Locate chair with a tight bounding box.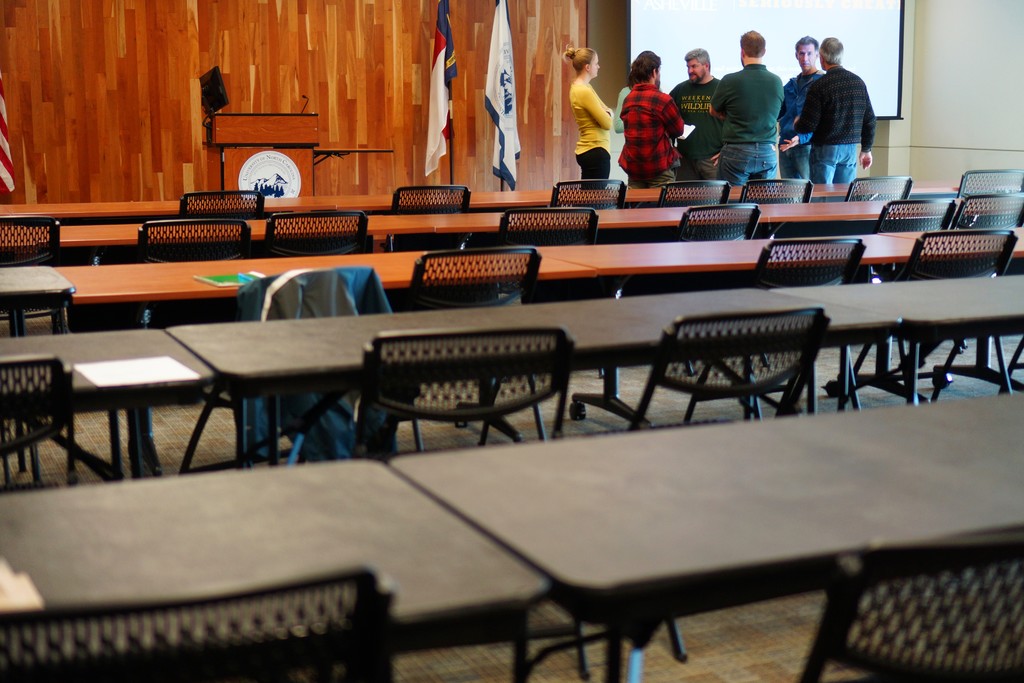
select_region(844, 227, 1016, 393).
